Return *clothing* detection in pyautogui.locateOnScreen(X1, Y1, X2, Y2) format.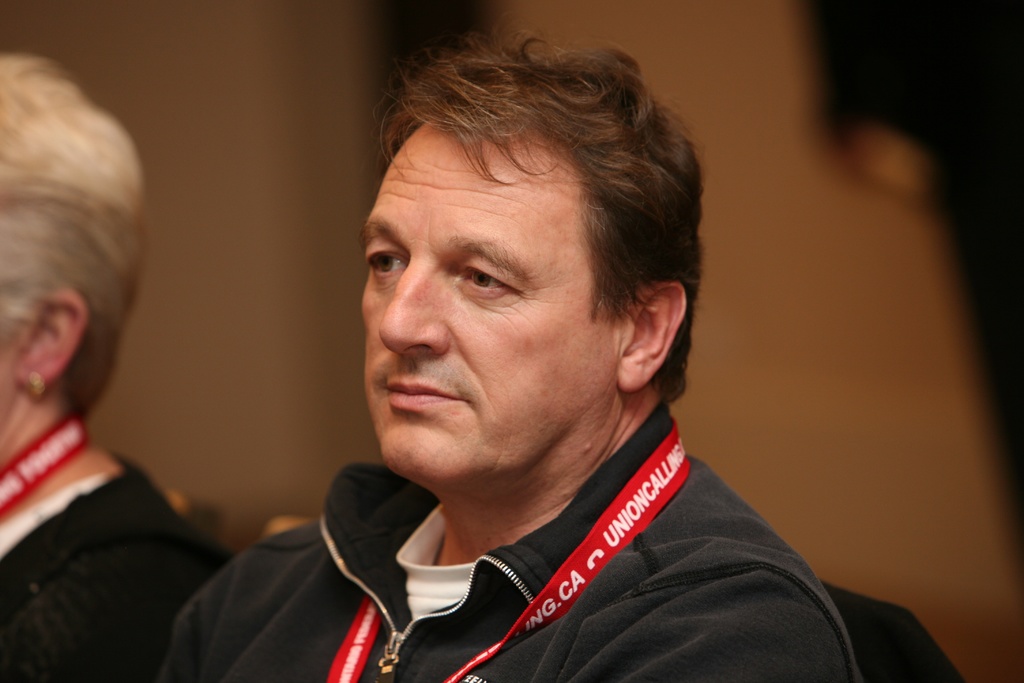
pyautogui.locateOnScreen(0, 462, 262, 682).
